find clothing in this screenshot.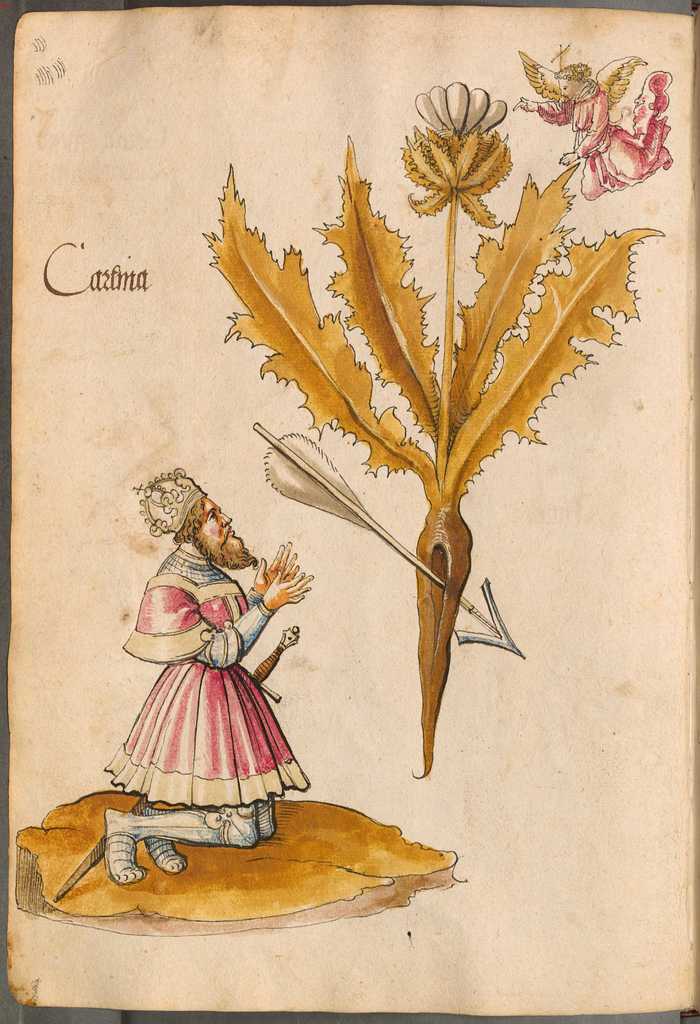
The bounding box for clothing is (left=107, top=543, right=311, bottom=808).
